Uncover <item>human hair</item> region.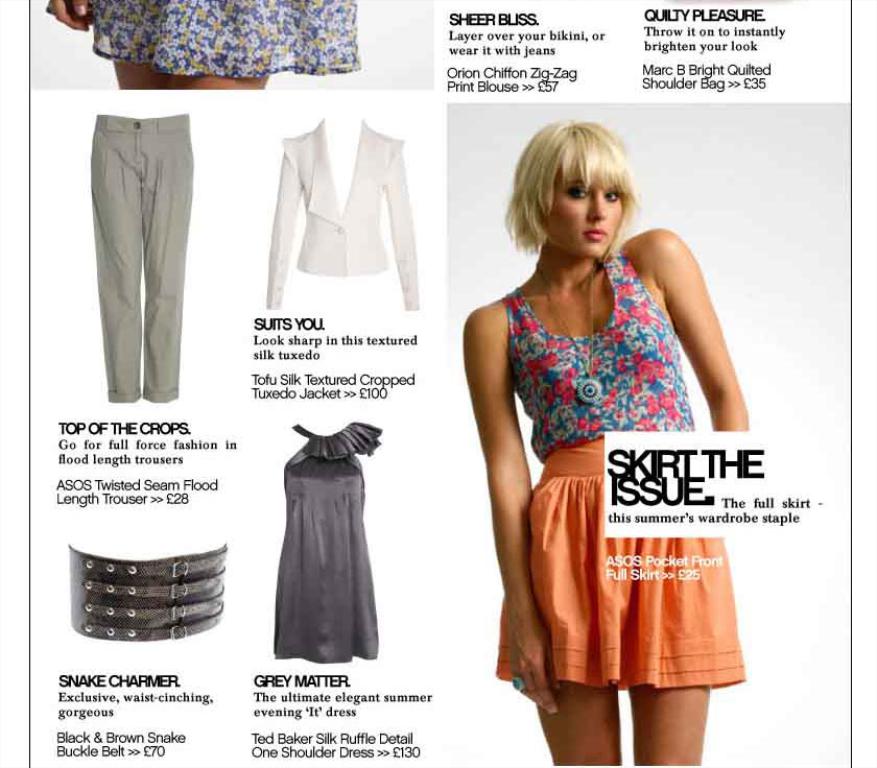
Uncovered: pyautogui.locateOnScreen(508, 123, 638, 255).
